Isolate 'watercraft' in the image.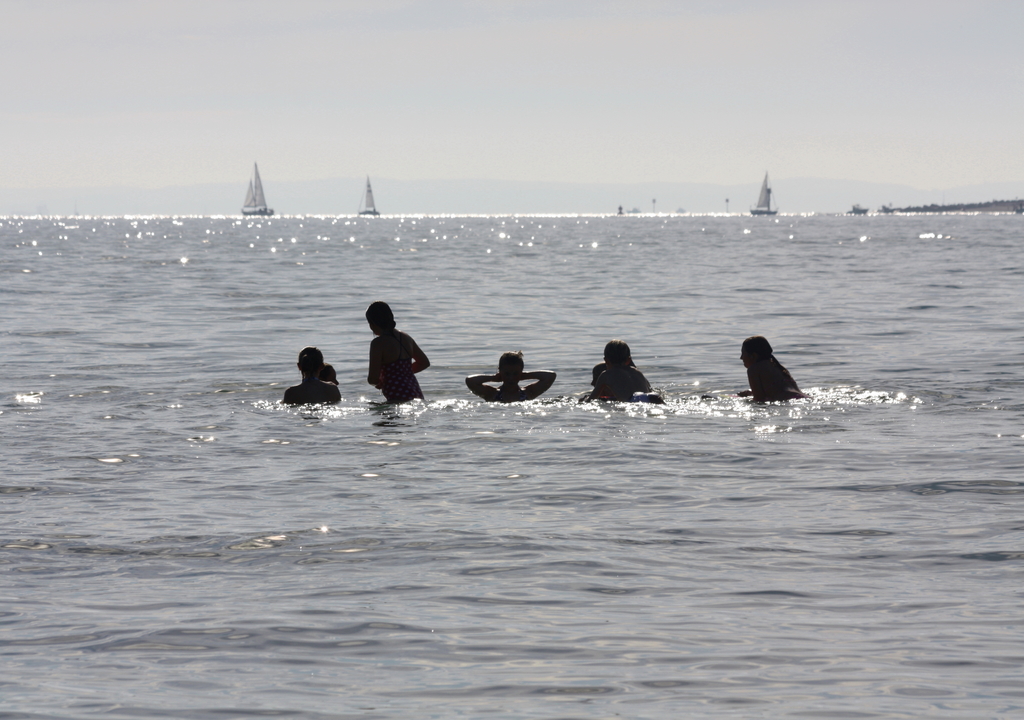
Isolated region: 242 167 276 217.
